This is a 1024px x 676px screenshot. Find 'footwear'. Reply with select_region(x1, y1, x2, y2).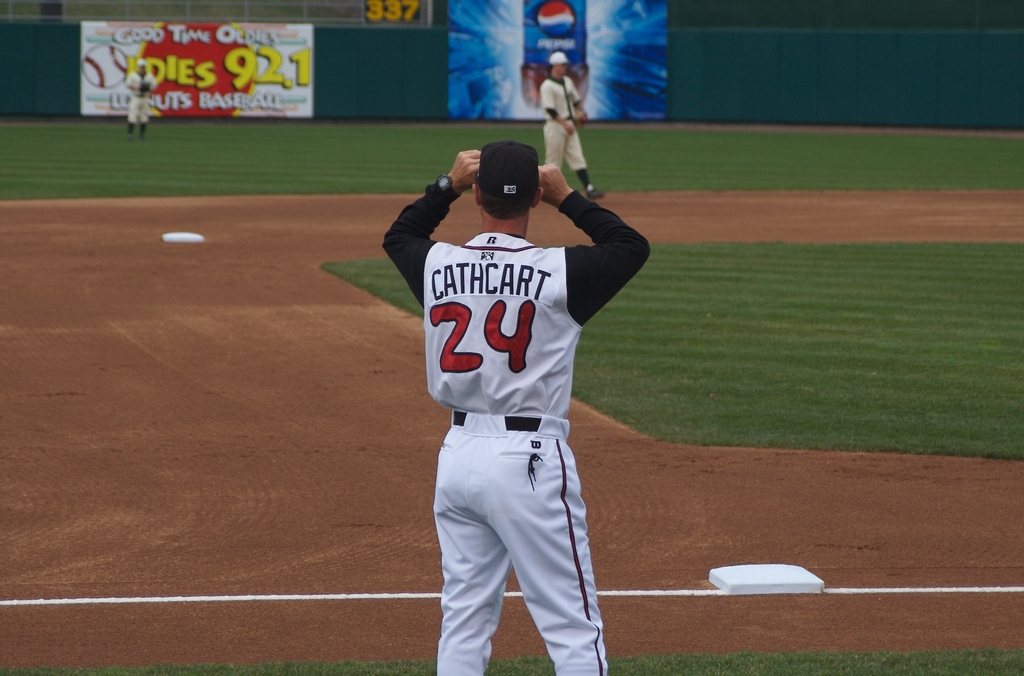
select_region(586, 180, 605, 211).
